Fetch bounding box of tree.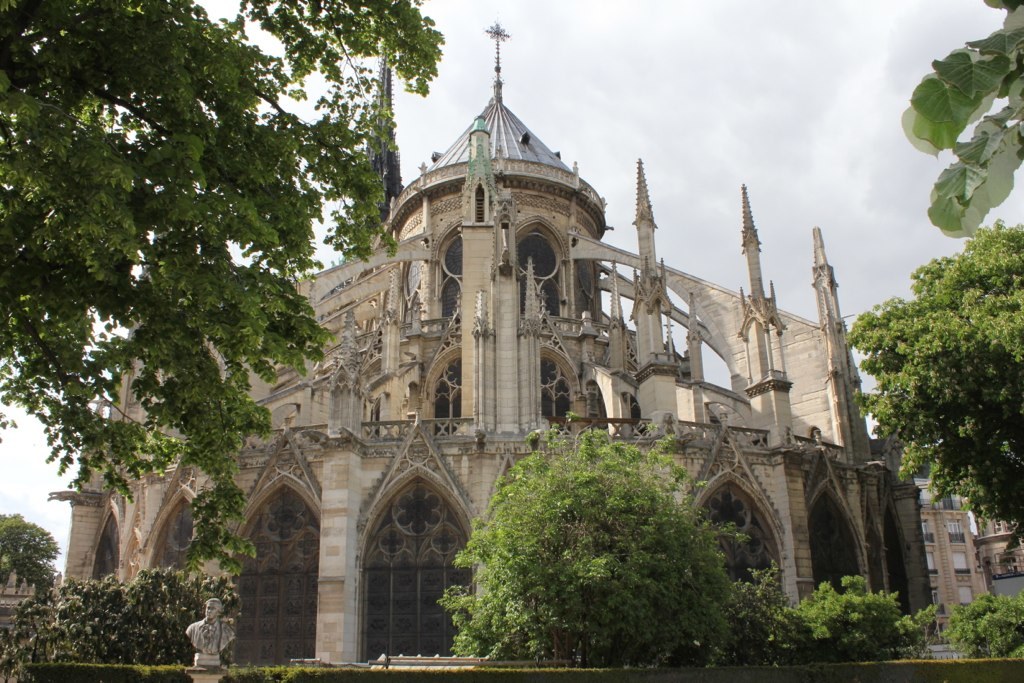
Bbox: pyautogui.locateOnScreen(840, 219, 1021, 546).
